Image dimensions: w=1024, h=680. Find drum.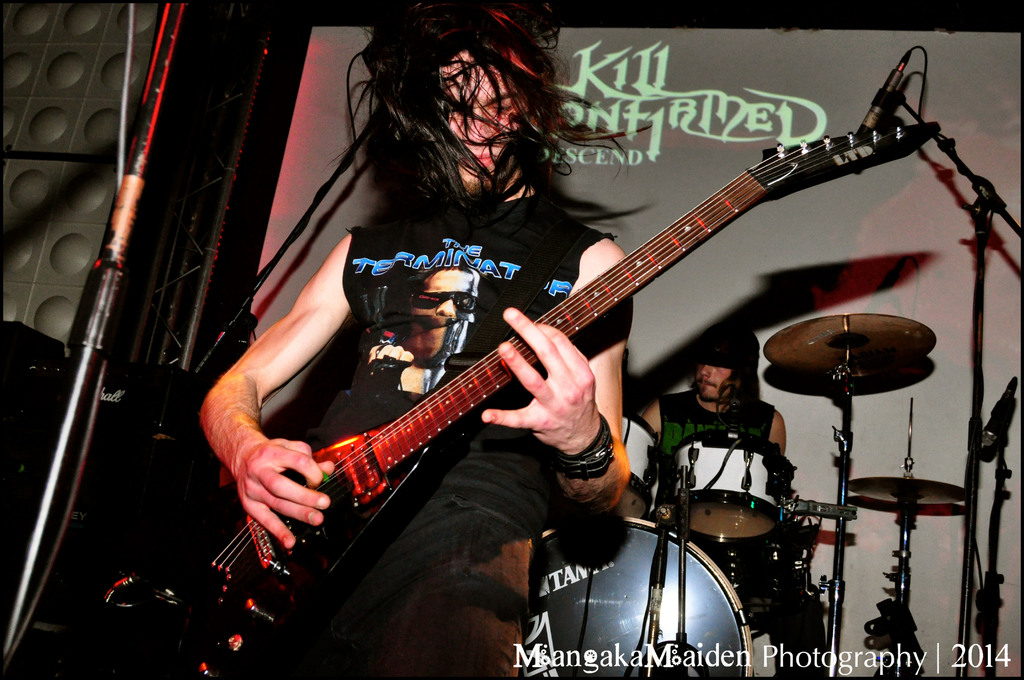
pyautogui.locateOnScreen(520, 517, 752, 679).
